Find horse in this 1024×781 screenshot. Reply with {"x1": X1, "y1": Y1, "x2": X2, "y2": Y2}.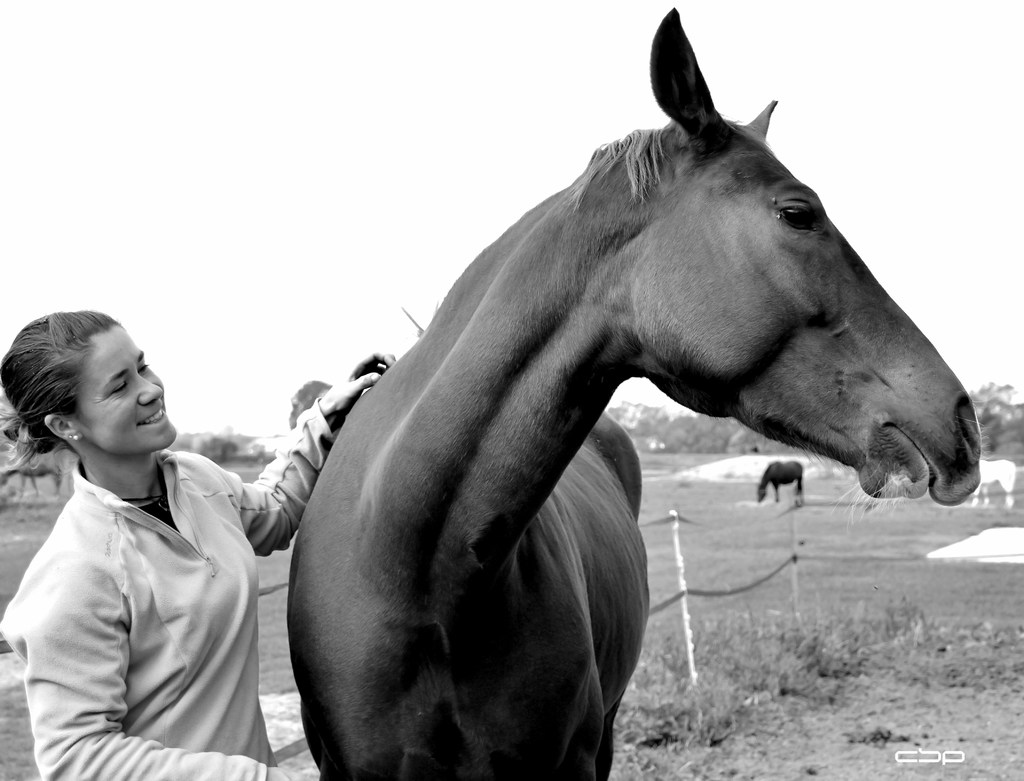
{"x1": 972, "y1": 458, "x2": 1017, "y2": 508}.
